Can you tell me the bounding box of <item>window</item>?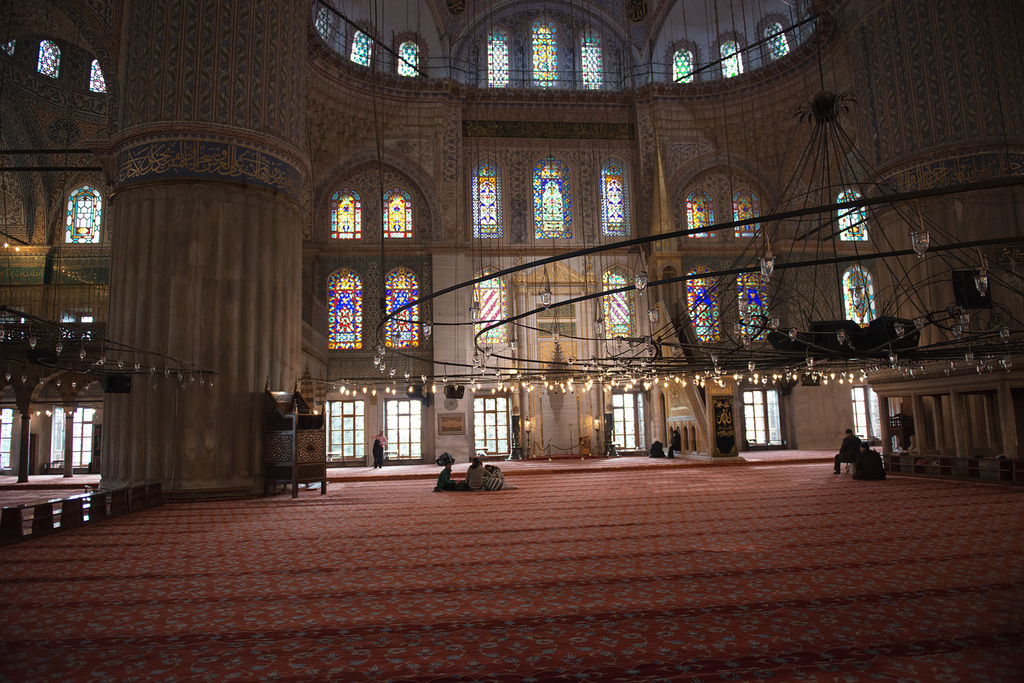
(left=602, top=268, right=634, bottom=335).
